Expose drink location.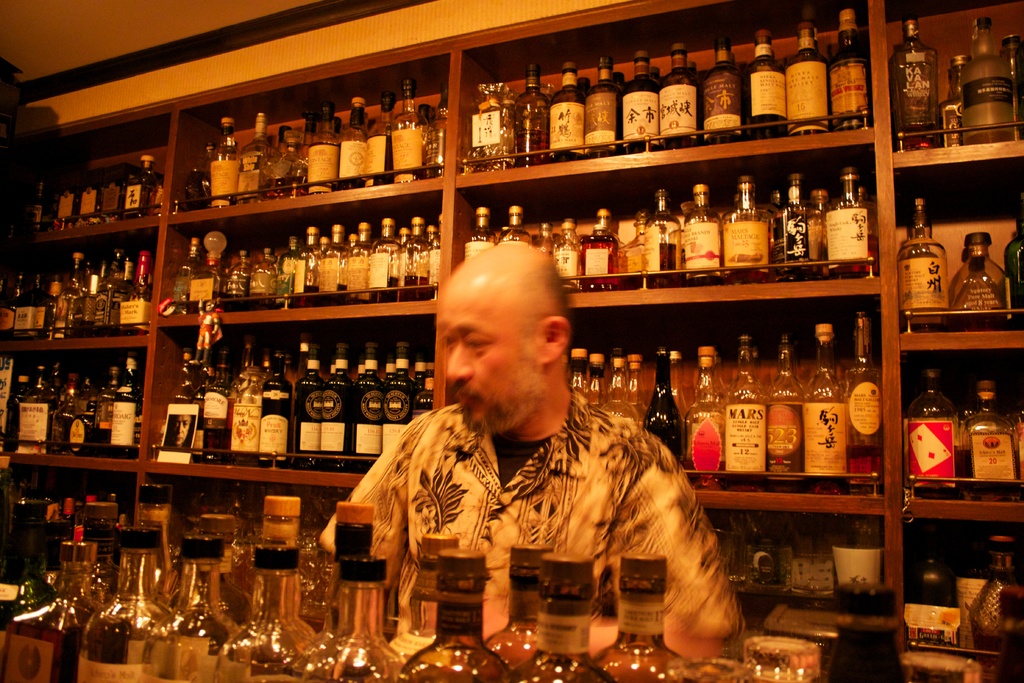
Exposed at select_region(765, 329, 808, 490).
